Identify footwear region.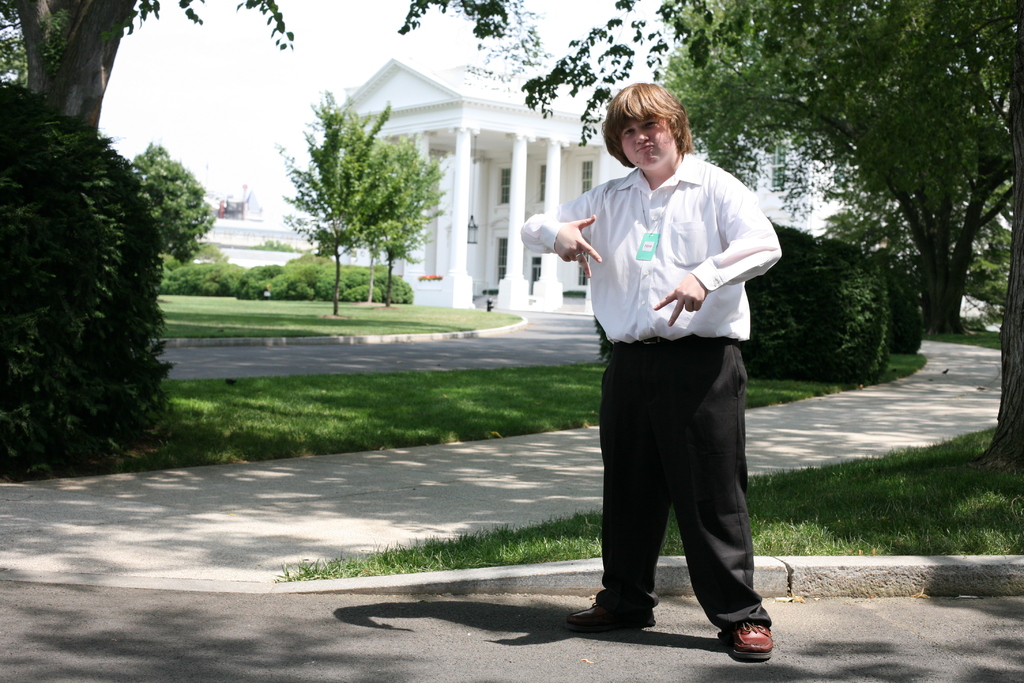
Region: detection(714, 602, 782, 667).
